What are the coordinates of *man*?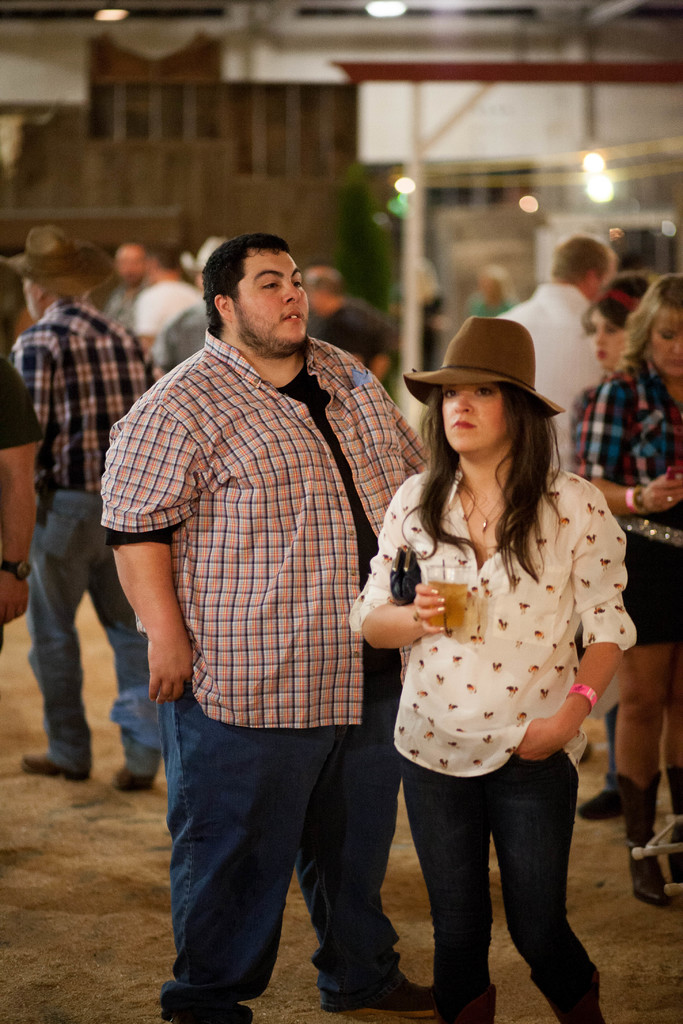
[96,232,145,338].
